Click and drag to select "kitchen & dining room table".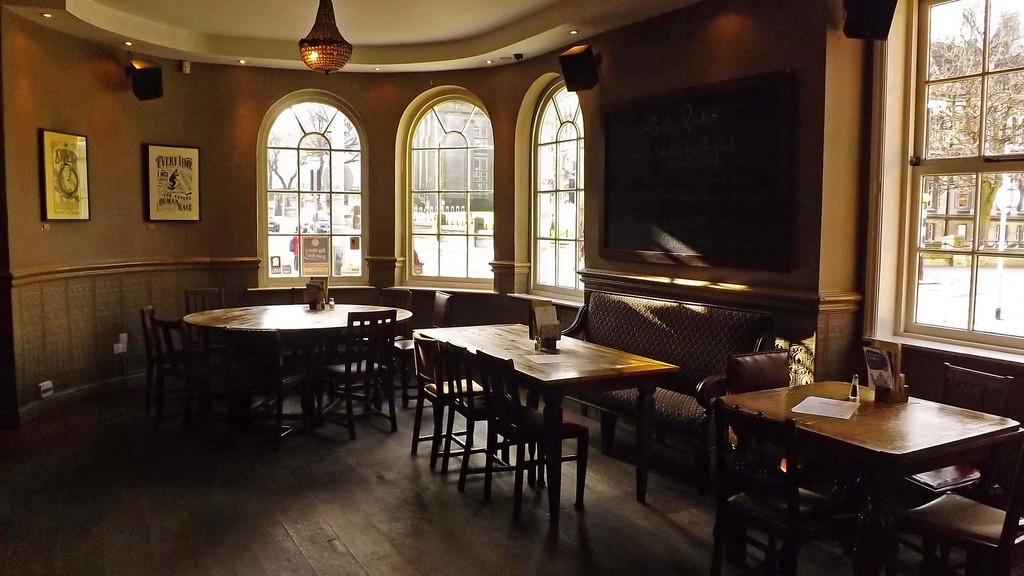
Selection: (398, 303, 697, 520).
